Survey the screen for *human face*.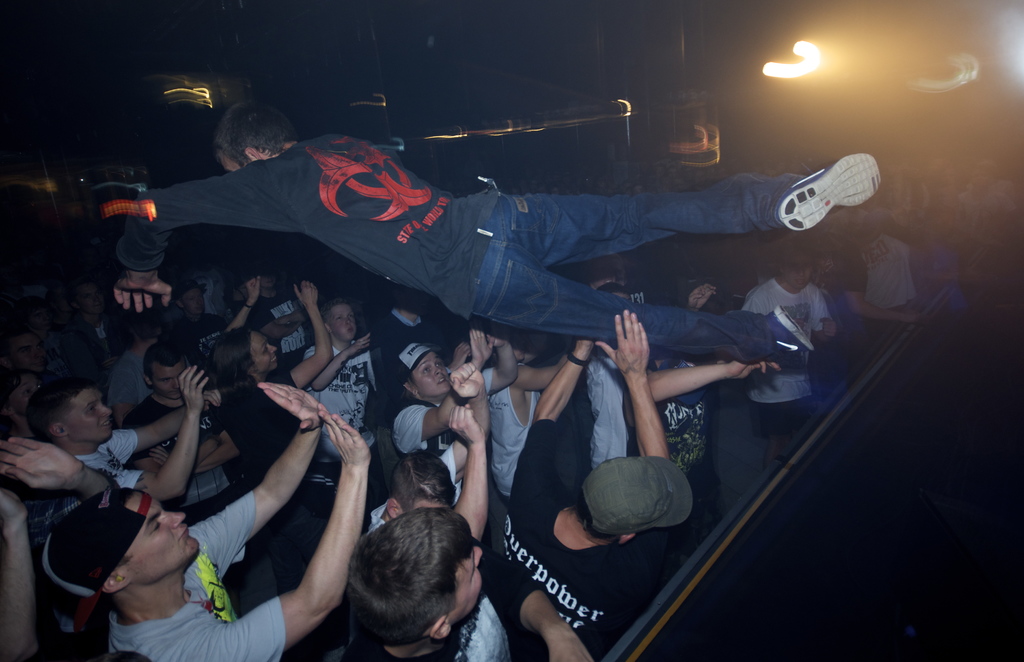
Survey found: [x1=412, y1=351, x2=450, y2=399].
